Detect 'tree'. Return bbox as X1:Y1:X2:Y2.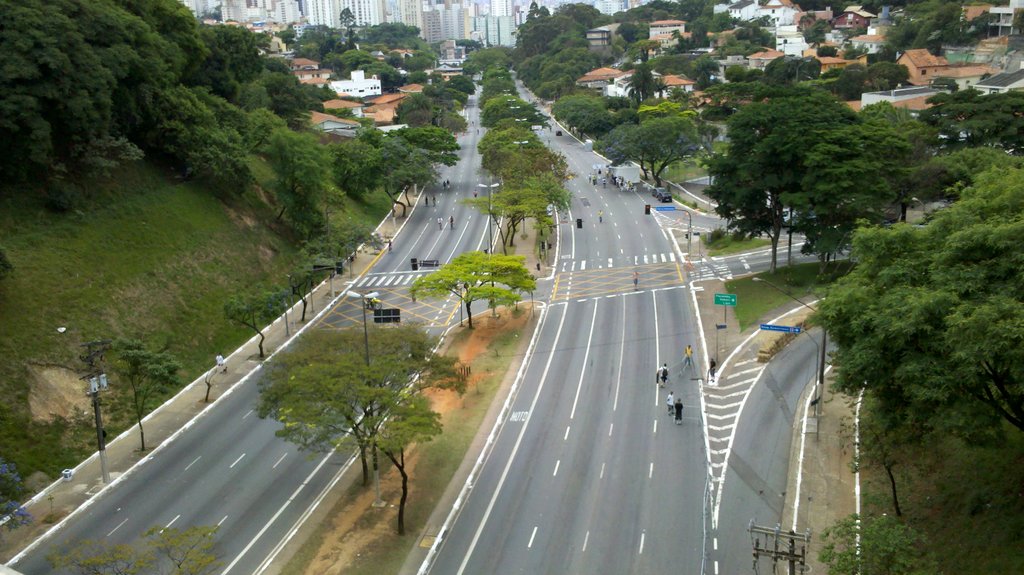
277:256:336:321.
